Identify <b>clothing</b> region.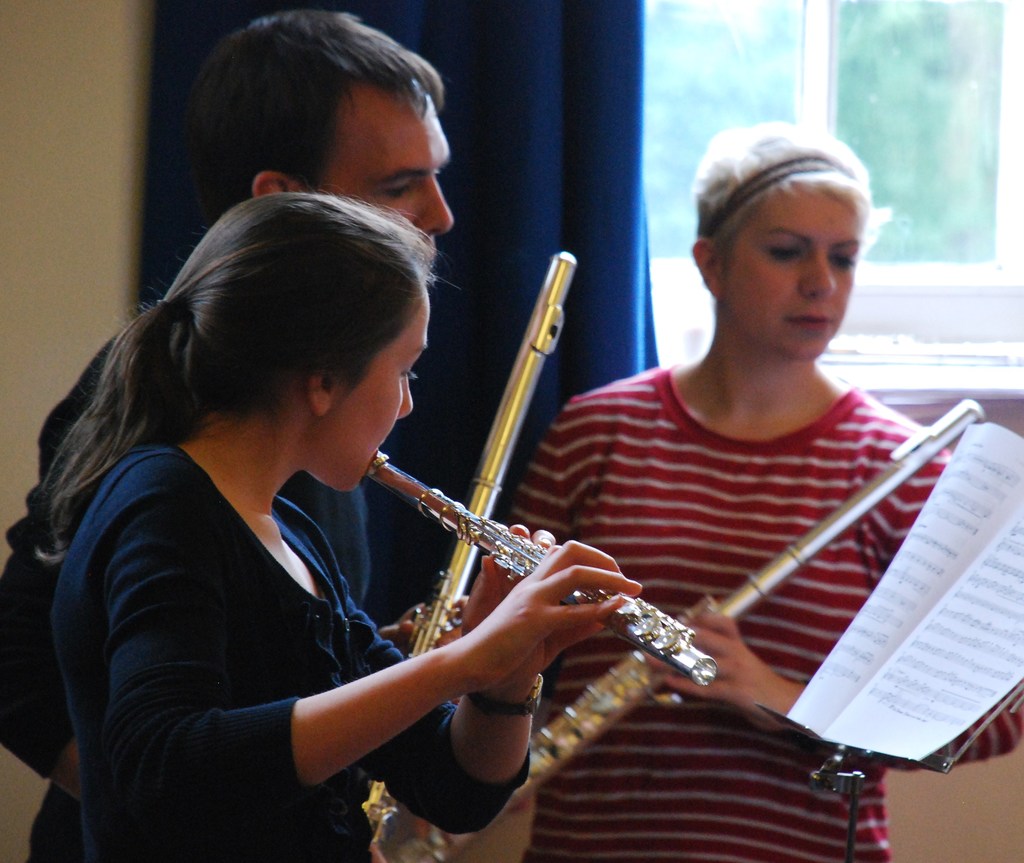
Region: [479,344,1023,862].
